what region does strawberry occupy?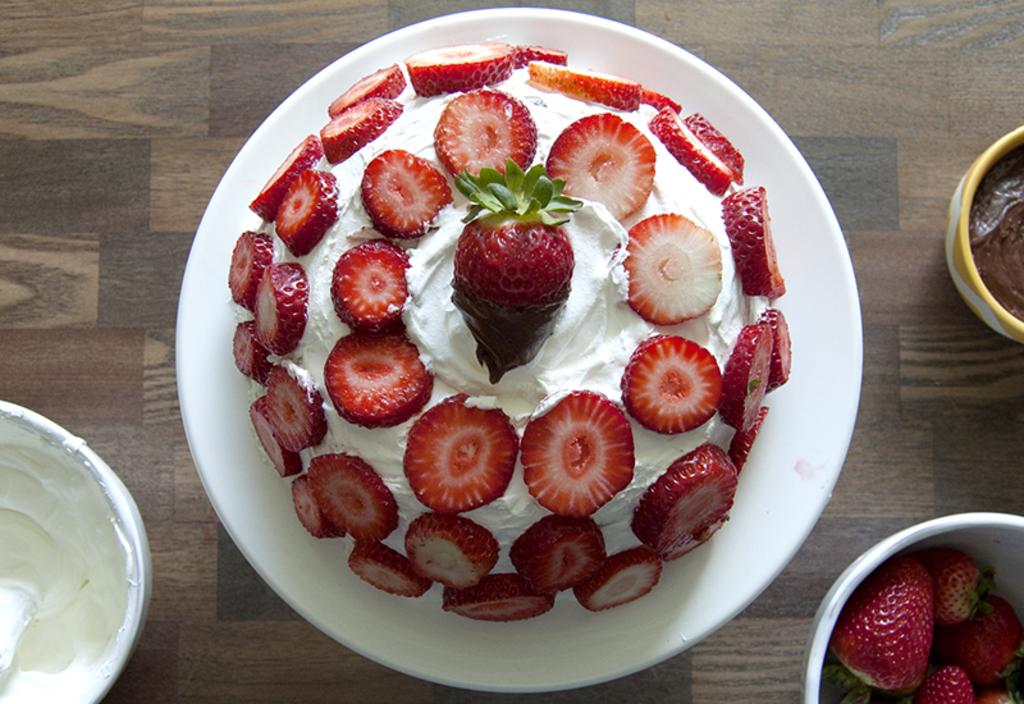
613,326,723,434.
